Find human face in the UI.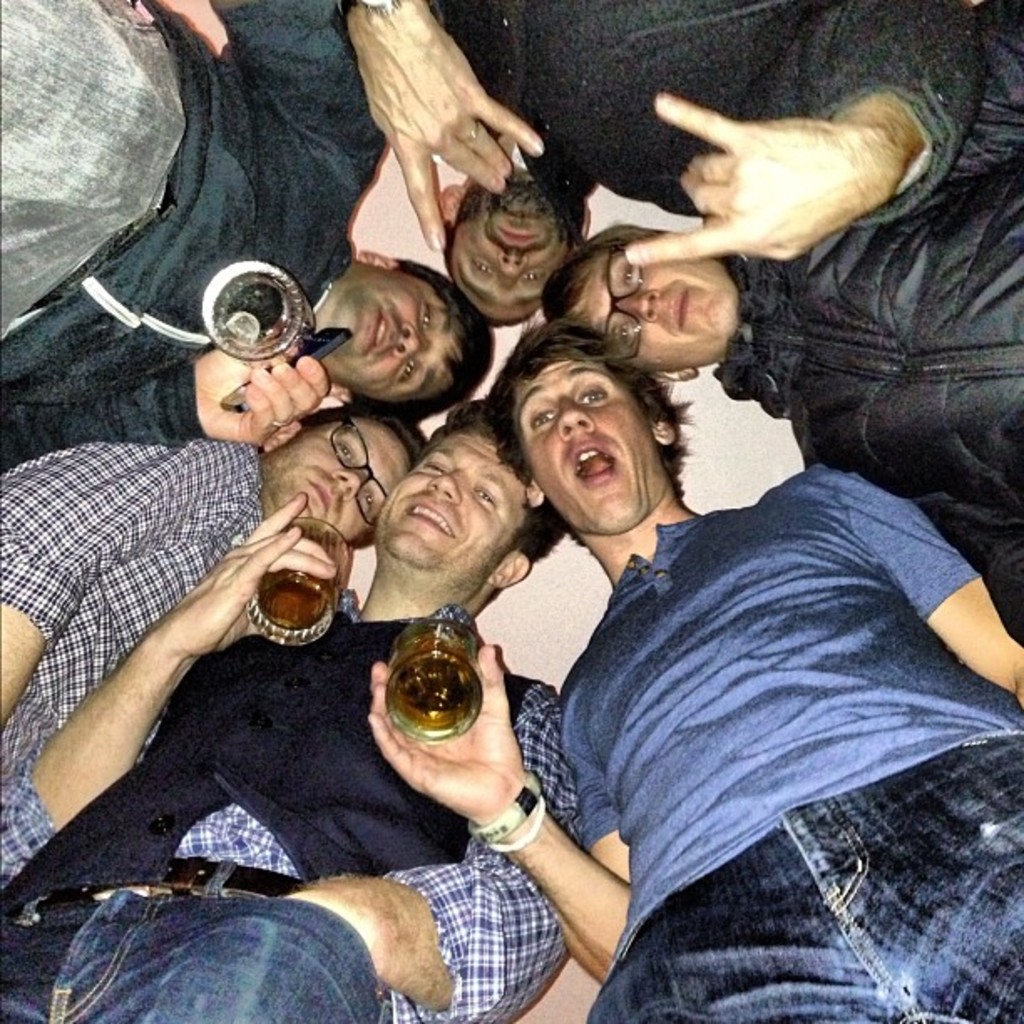
UI element at crop(373, 432, 525, 584).
